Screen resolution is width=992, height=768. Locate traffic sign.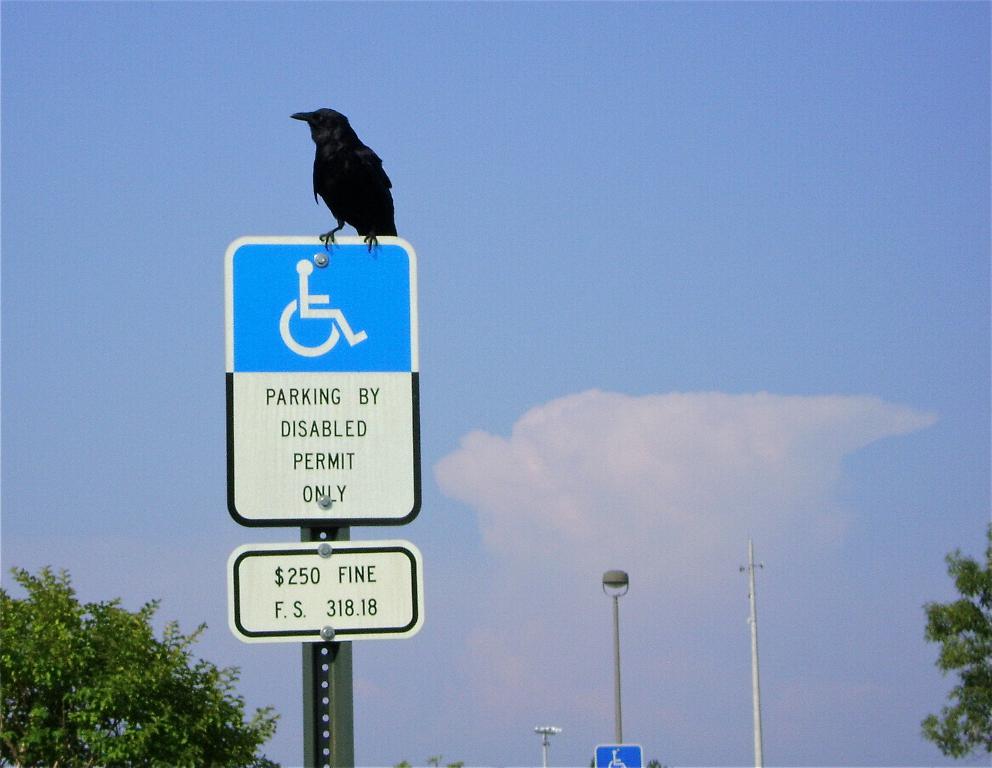
x1=226, y1=234, x2=413, y2=520.
